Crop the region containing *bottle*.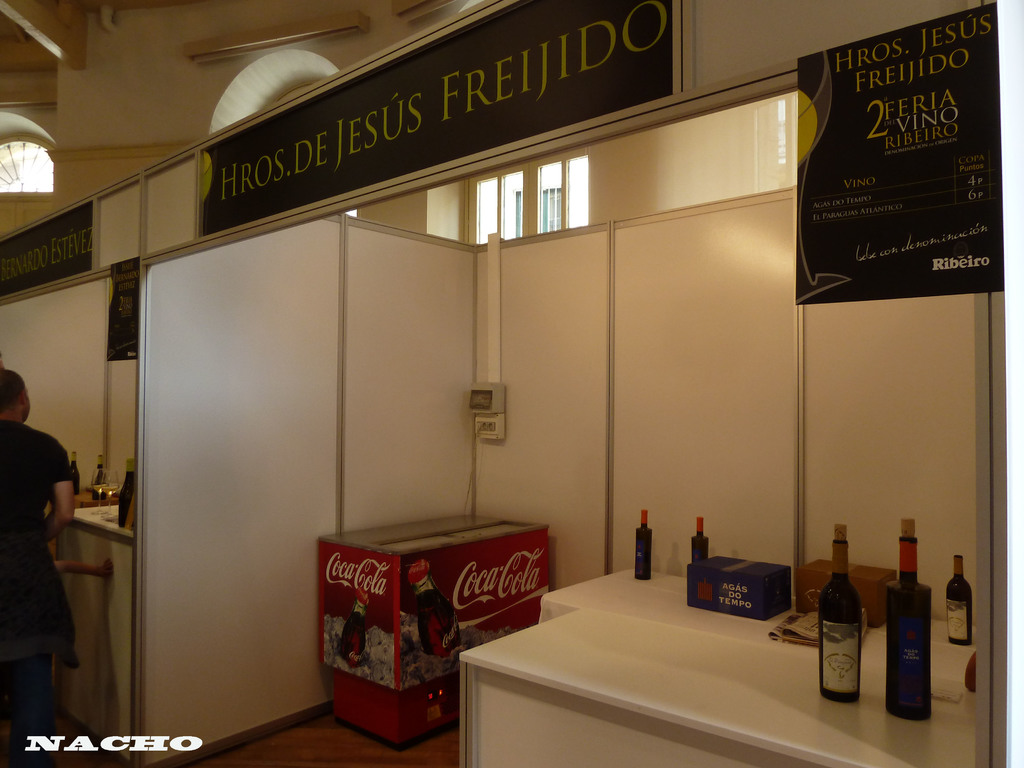
Crop region: pyautogui.locateOnScreen(72, 451, 84, 497).
